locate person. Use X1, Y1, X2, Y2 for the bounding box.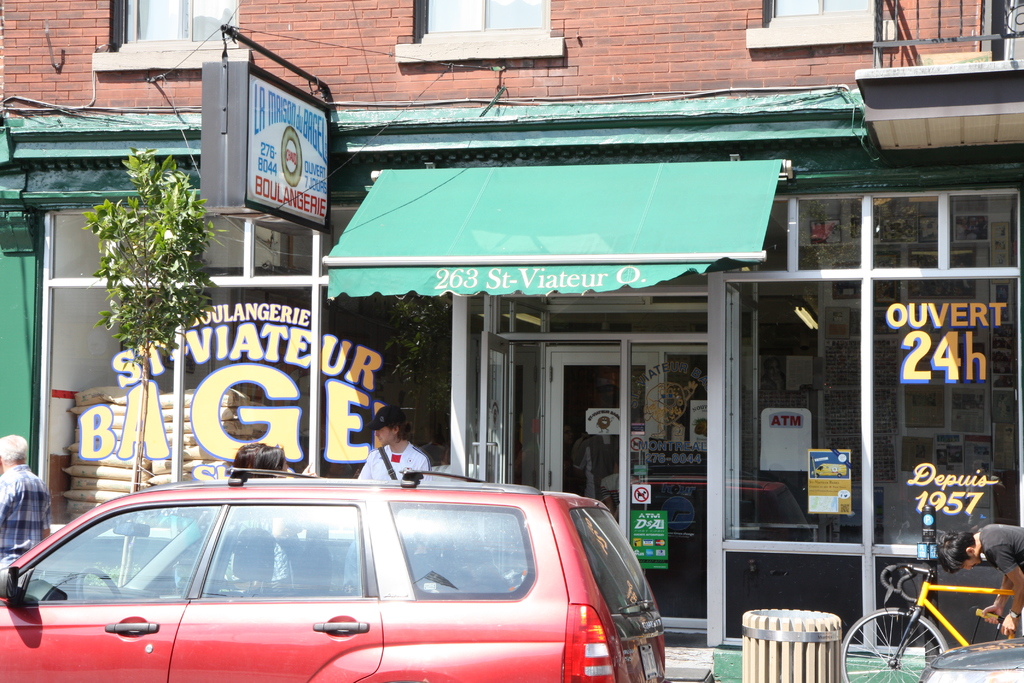
0, 433, 47, 582.
